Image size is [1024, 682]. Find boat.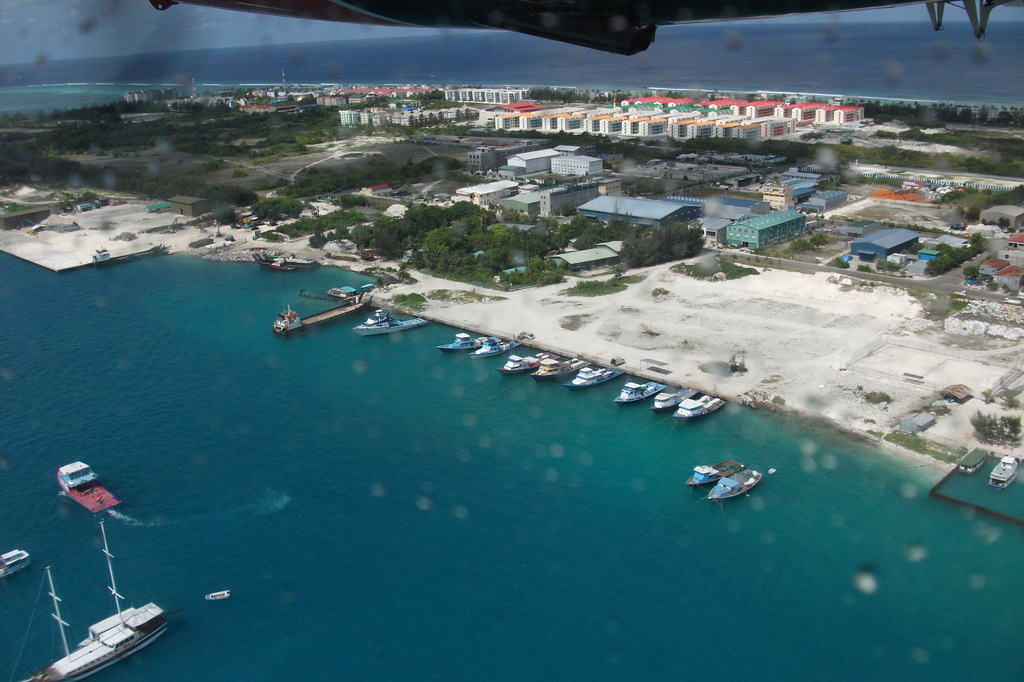
471,333,517,357.
